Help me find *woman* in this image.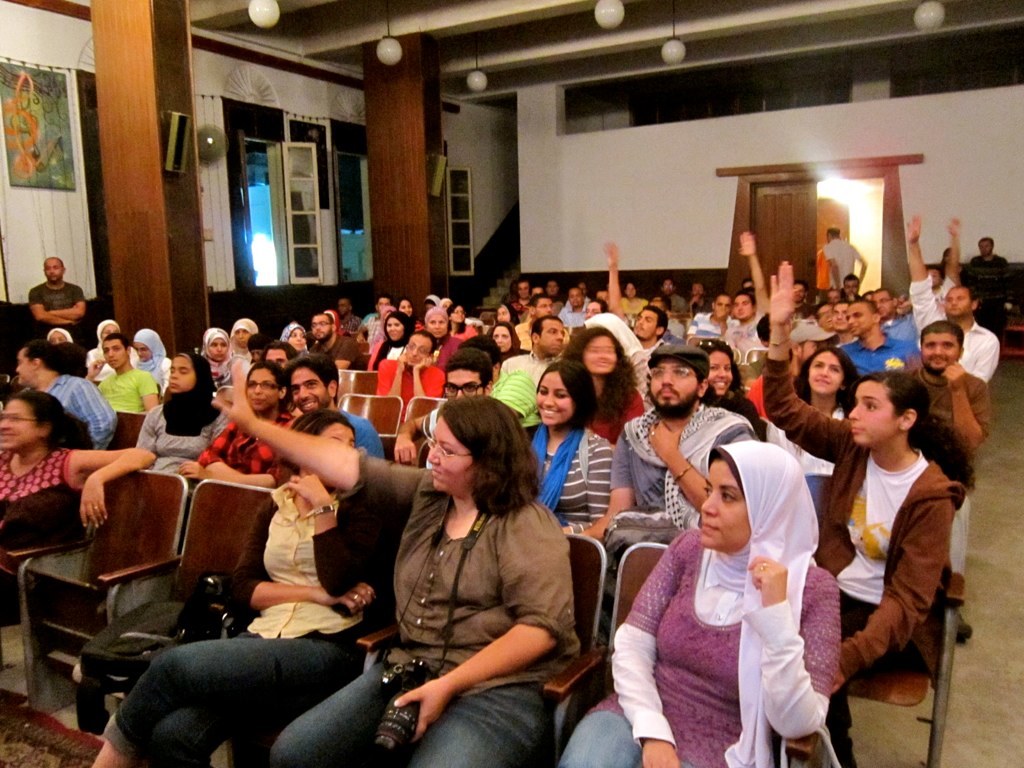
Found it: Rect(136, 358, 232, 477).
